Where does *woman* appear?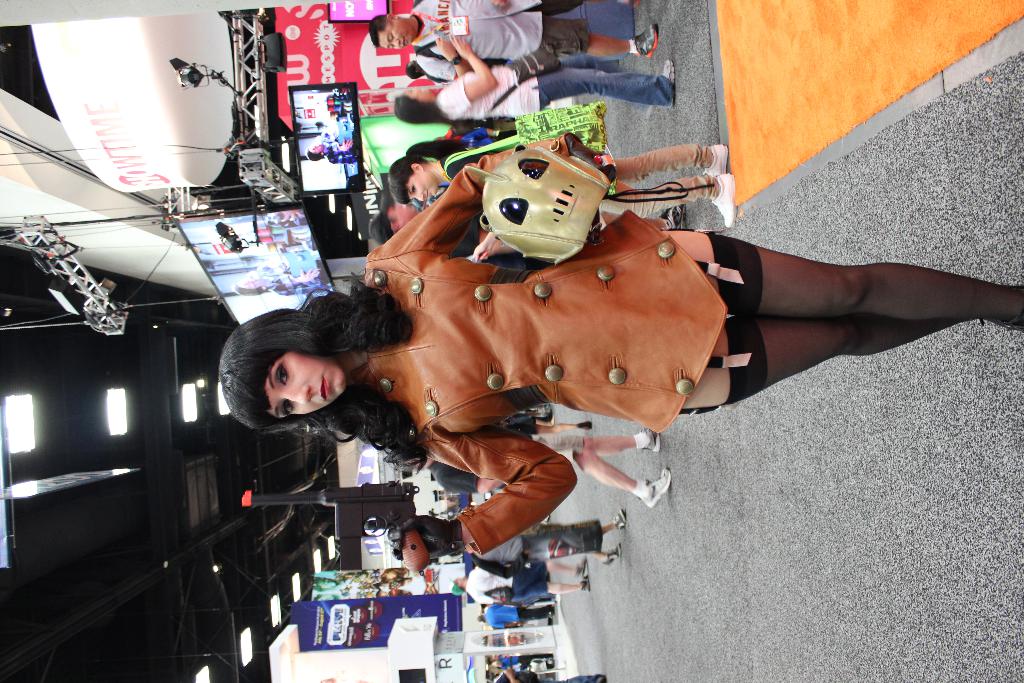
Appears at x1=387, y1=140, x2=735, y2=229.
